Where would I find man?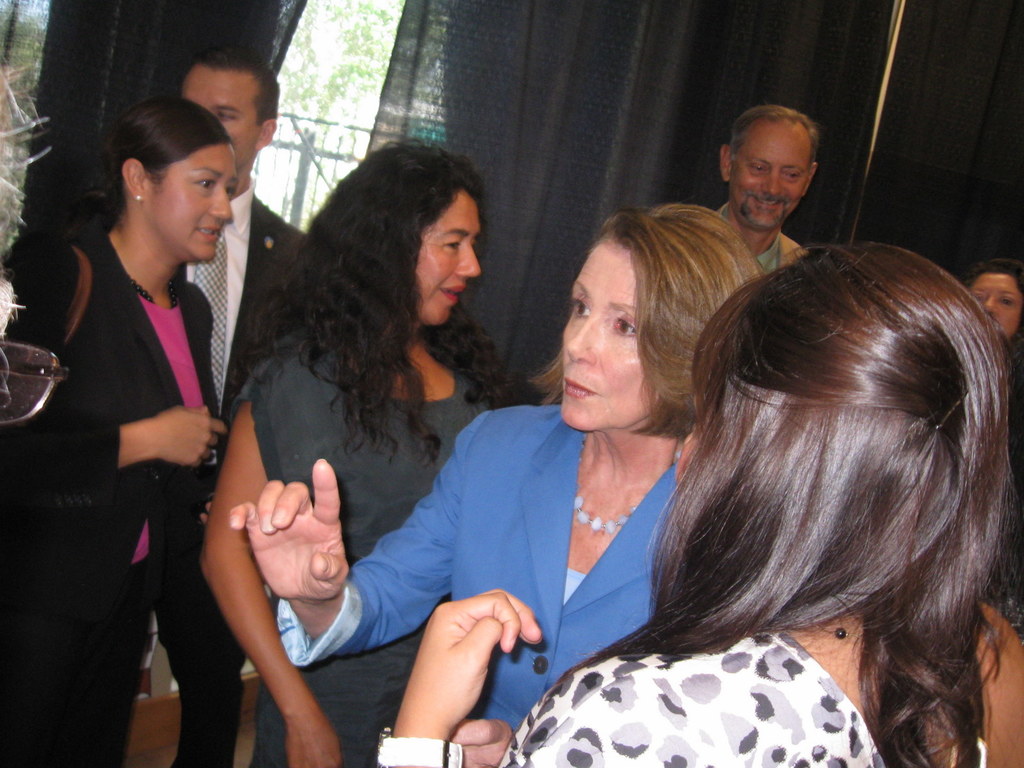
At Rect(710, 106, 813, 280).
